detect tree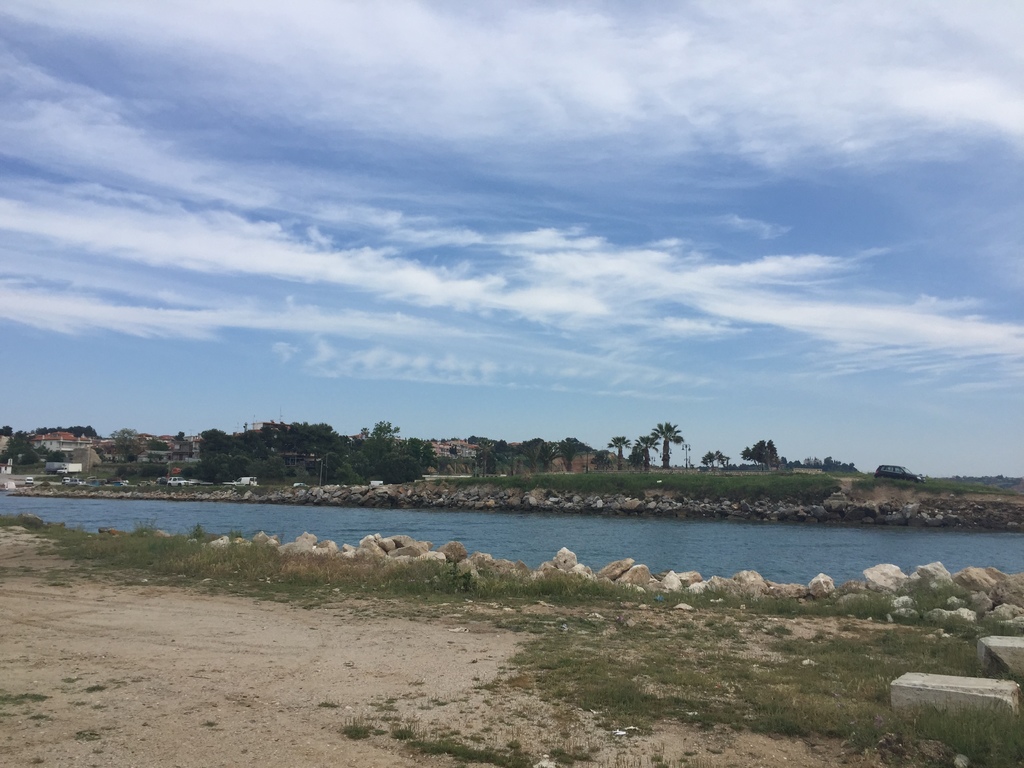
(x1=550, y1=439, x2=578, y2=468)
